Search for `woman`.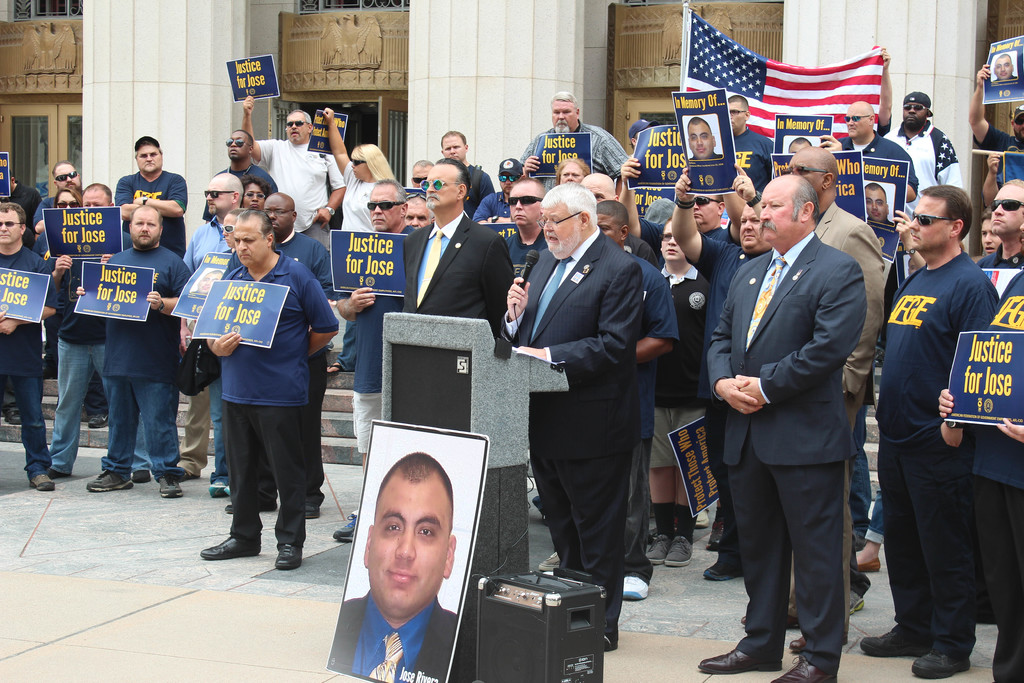
Found at x1=324, y1=107, x2=397, y2=374.
